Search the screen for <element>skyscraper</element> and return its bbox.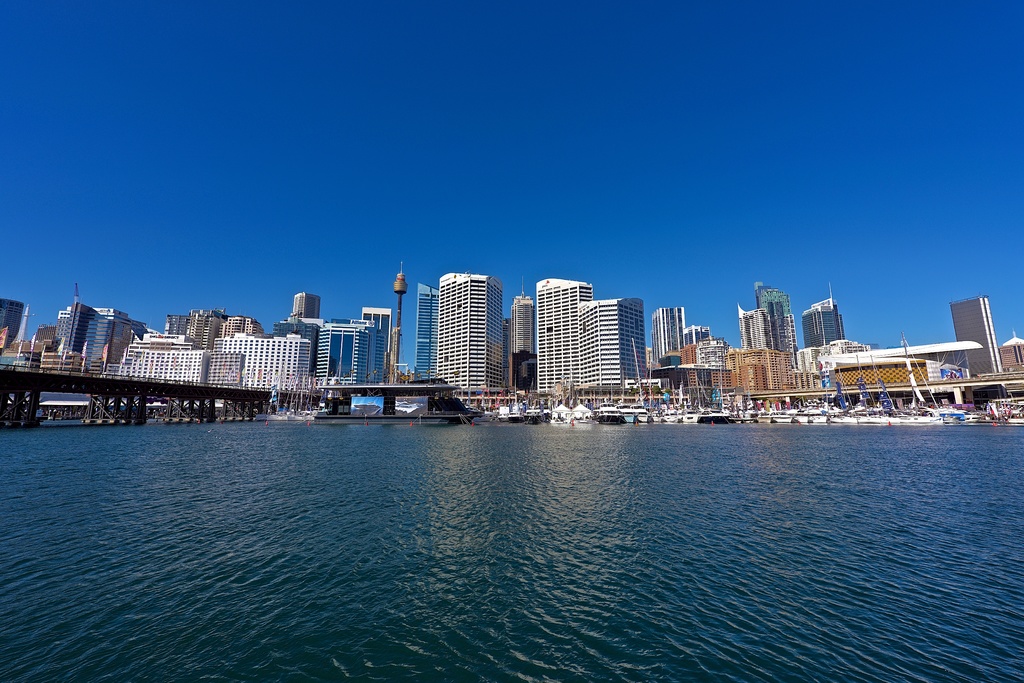
Found: x1=436 y1=266 x2=516 y2=397.
